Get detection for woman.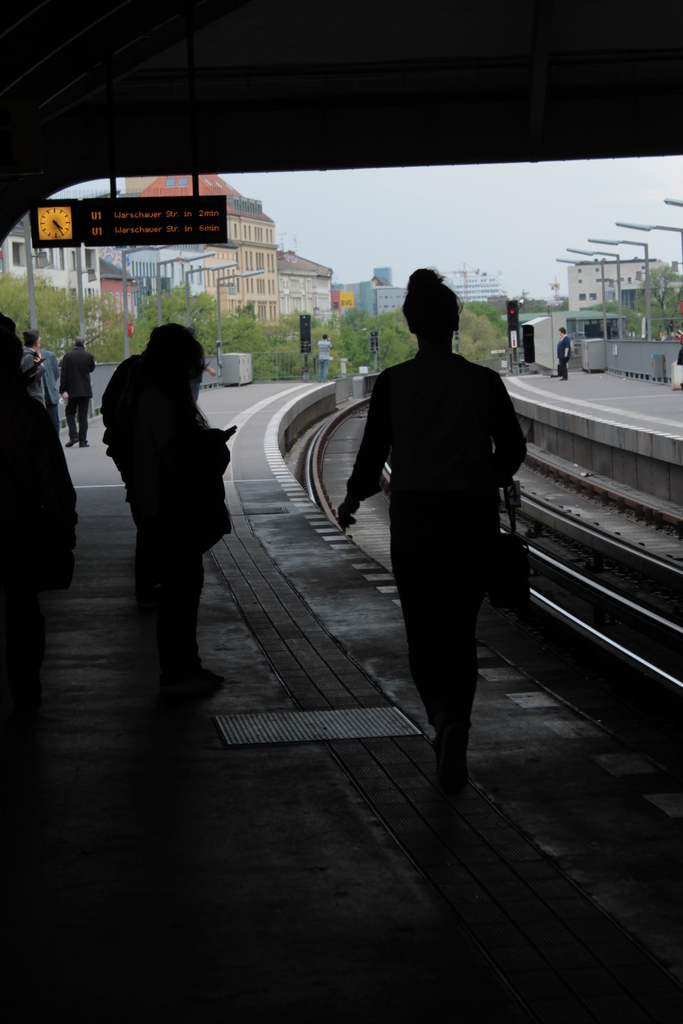
Detection: [left=322, top=249, right=534, bottom=784].
